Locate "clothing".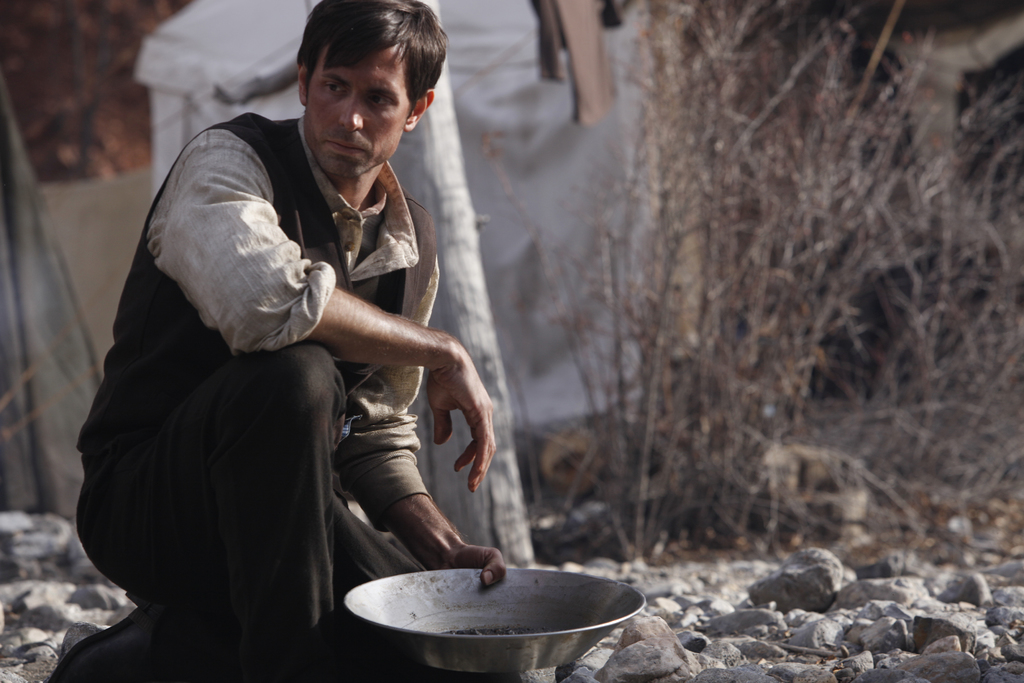
Bounding box: [x1=97, y1=65, x2=479, y2=656].
